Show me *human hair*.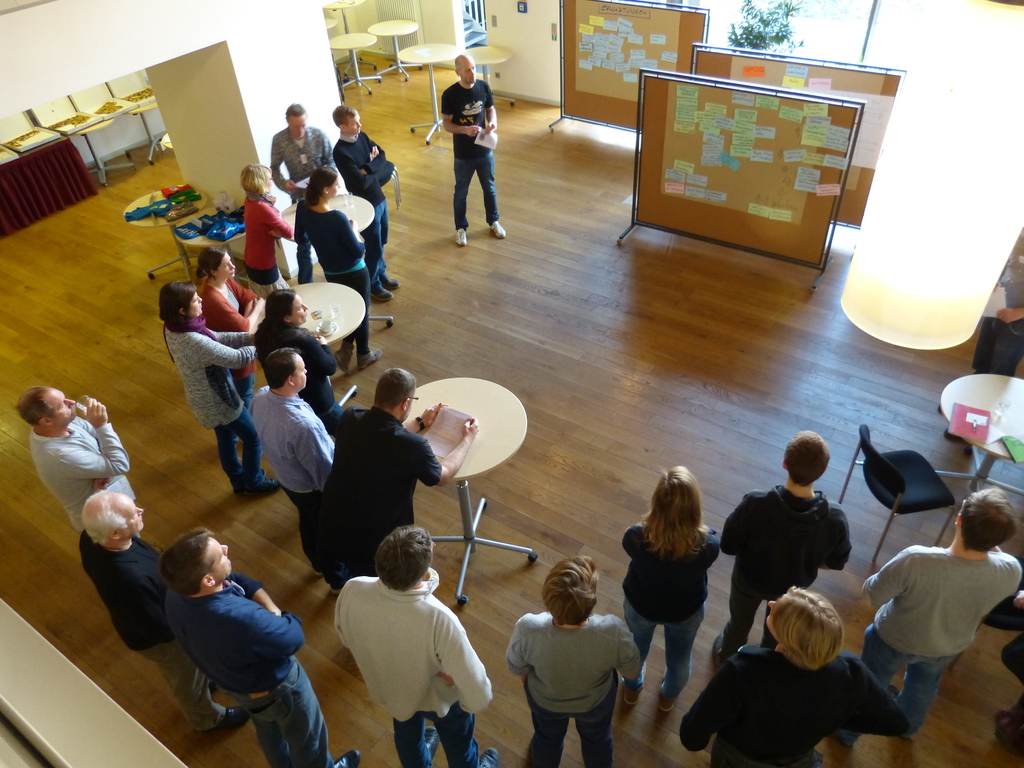
*human hair* is here: [left=13, top=384, right=56, bottom=429].
